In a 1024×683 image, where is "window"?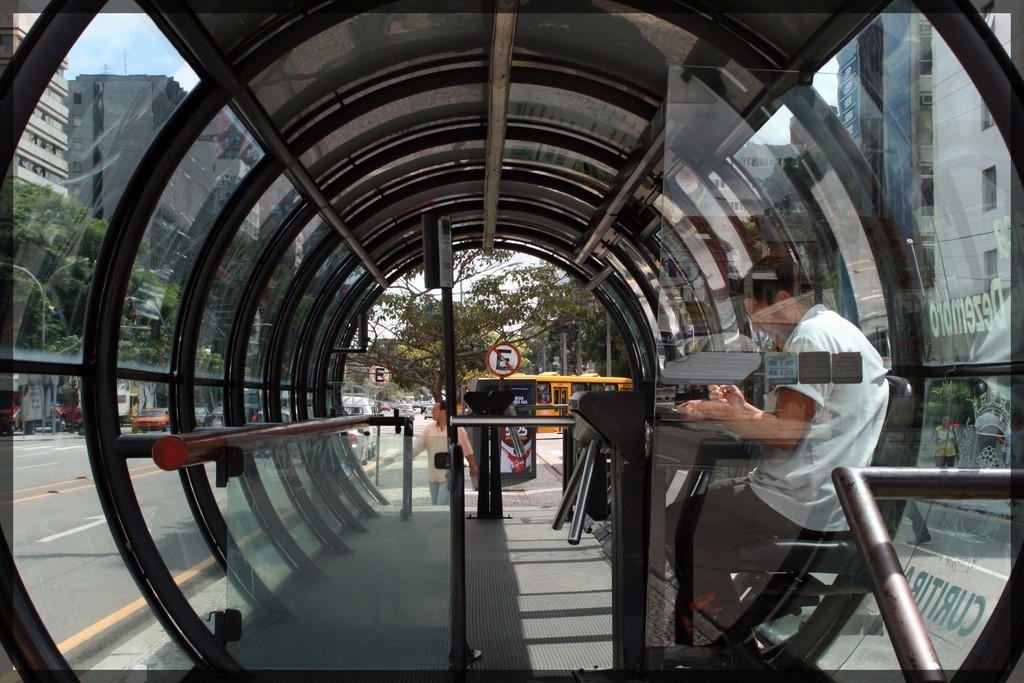
bbox=(980, 163, 998, 213).
